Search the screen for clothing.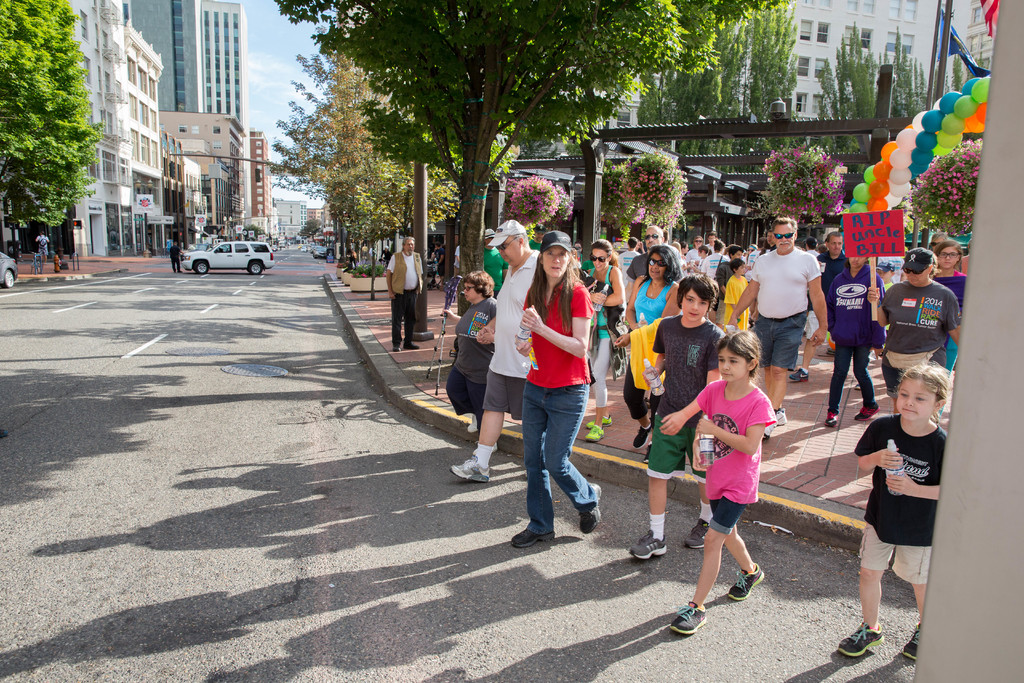
Found at bbox=[716, 258, 733, 295].
